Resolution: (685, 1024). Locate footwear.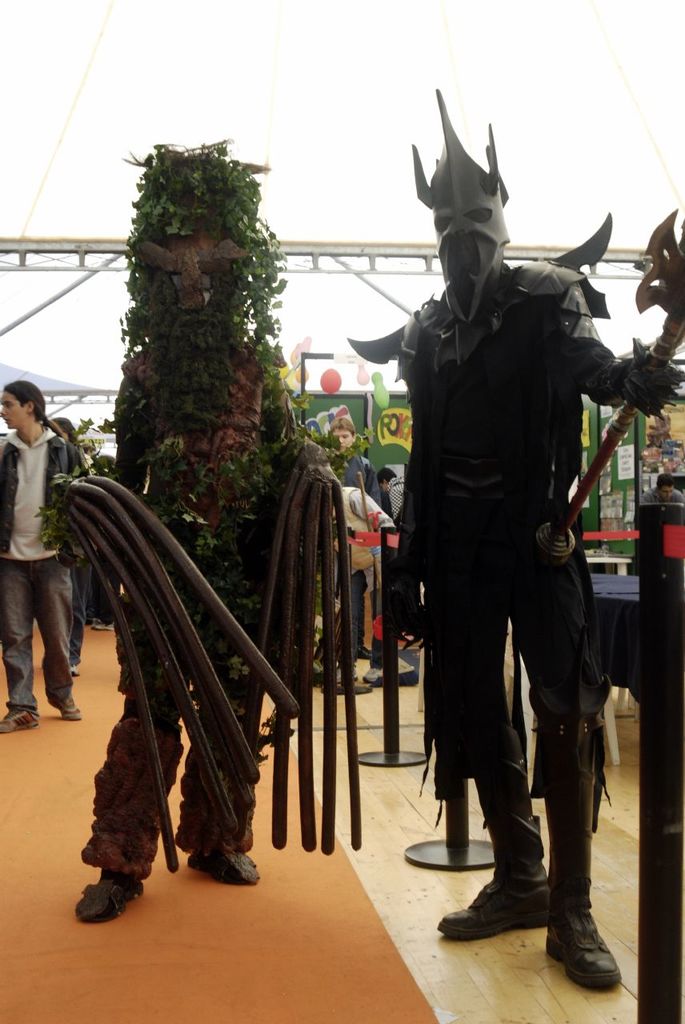
(189,846,261,885).
